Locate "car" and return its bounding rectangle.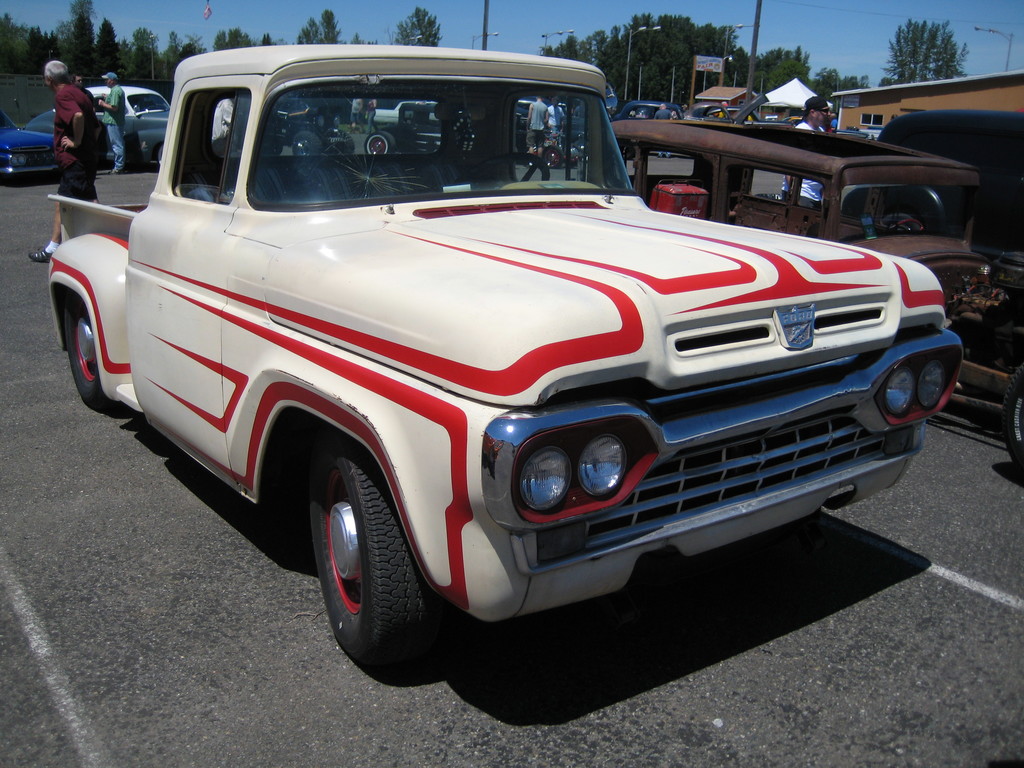
rect(618, 97, 685, 122).
